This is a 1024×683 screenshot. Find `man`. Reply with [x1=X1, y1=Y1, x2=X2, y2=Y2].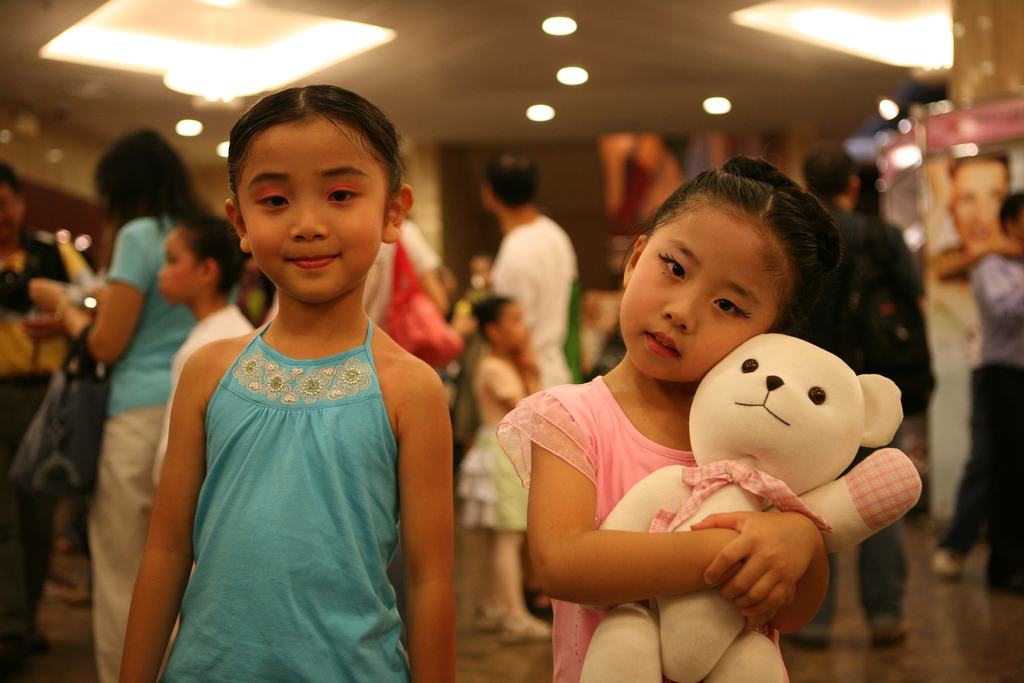
[x1=0, y1=162, x2=105, y2=682].
